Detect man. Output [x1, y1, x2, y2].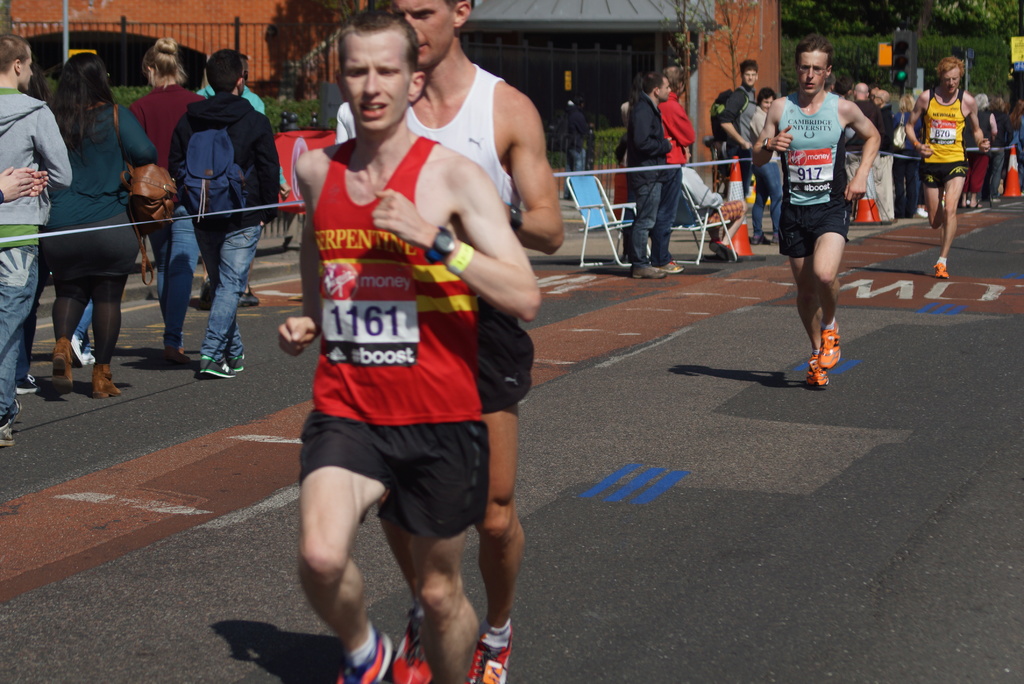
[388, 0, 568, 683].
